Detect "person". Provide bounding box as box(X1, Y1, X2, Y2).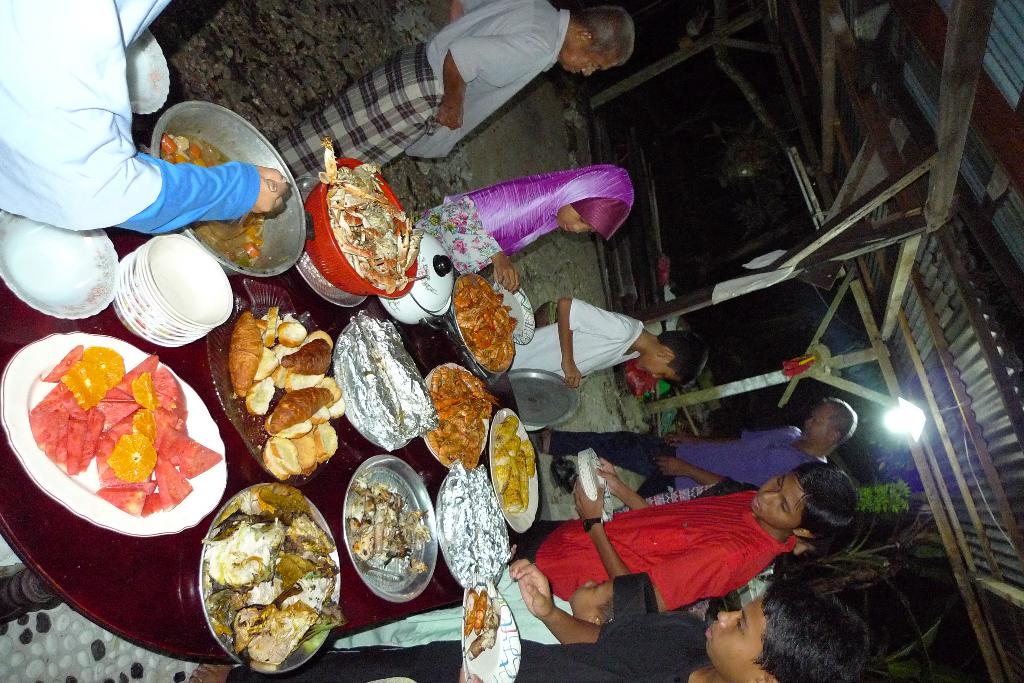
box(0, 0, 295, 241).
